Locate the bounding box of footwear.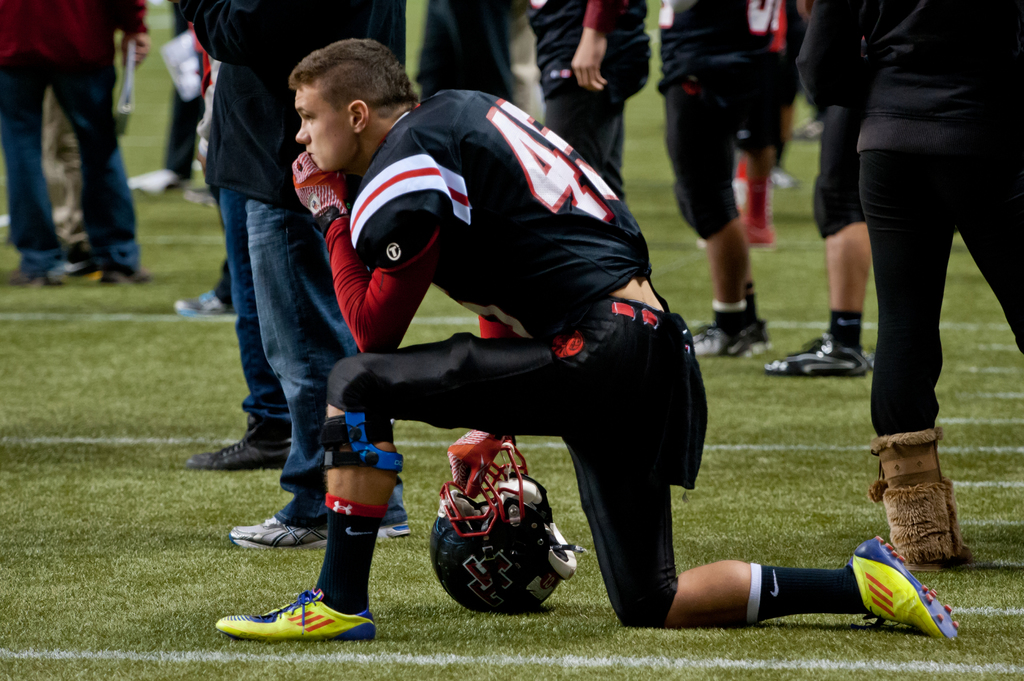
Bounding box: [227, 591, 371, 651].
